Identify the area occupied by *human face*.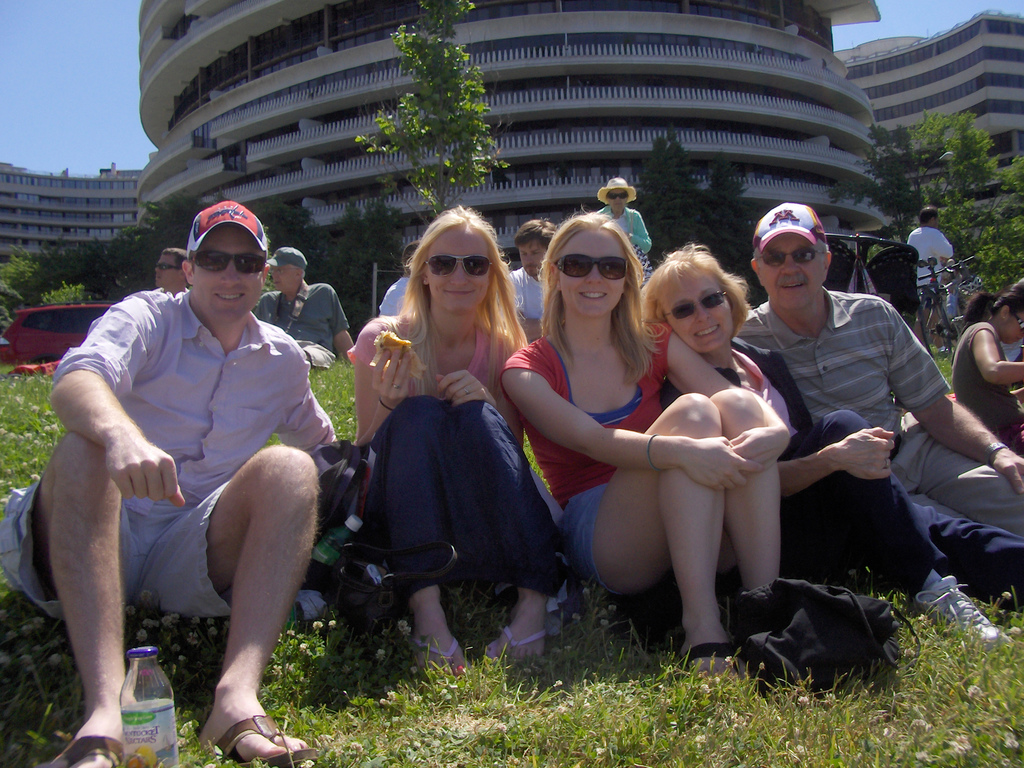
Area: locate(602, 190, 625, 212).
